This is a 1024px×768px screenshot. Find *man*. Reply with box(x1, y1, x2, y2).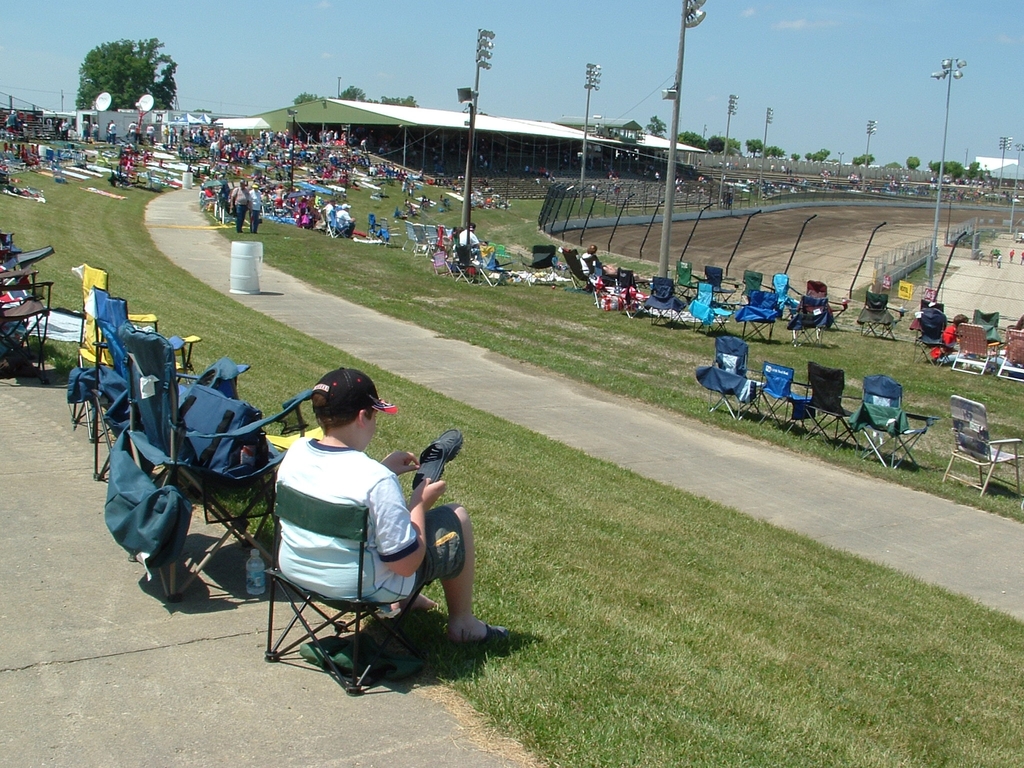
box(334, 204, 355, 241).
